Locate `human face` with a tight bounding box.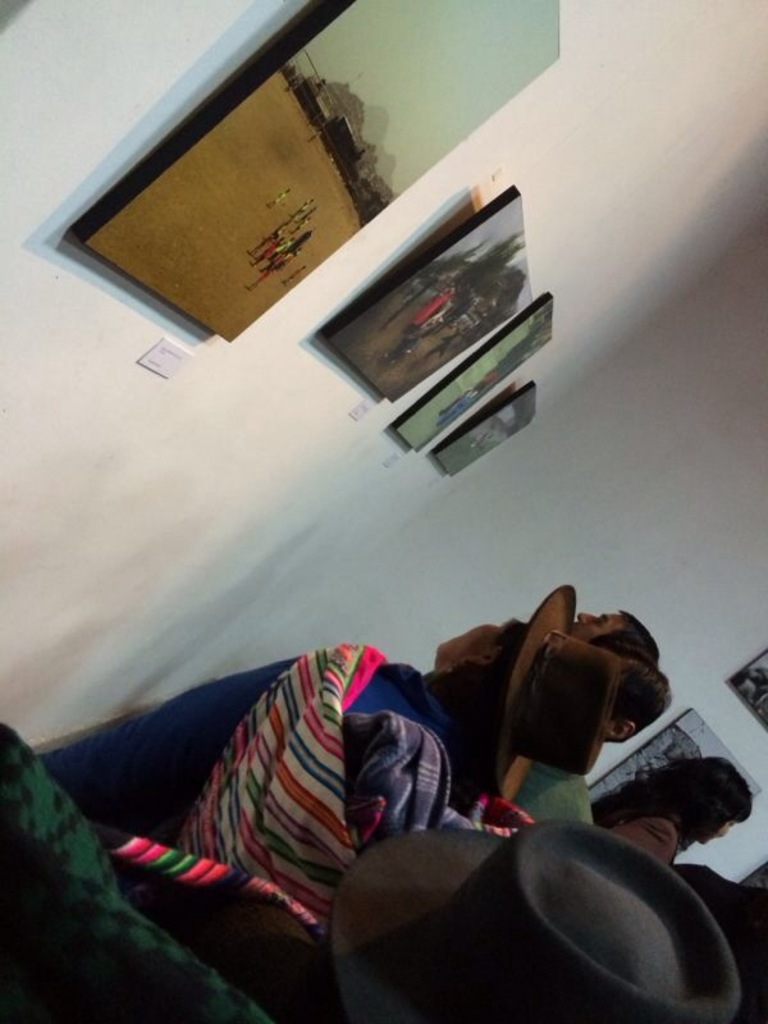
region(563, 612, 617, 641).
